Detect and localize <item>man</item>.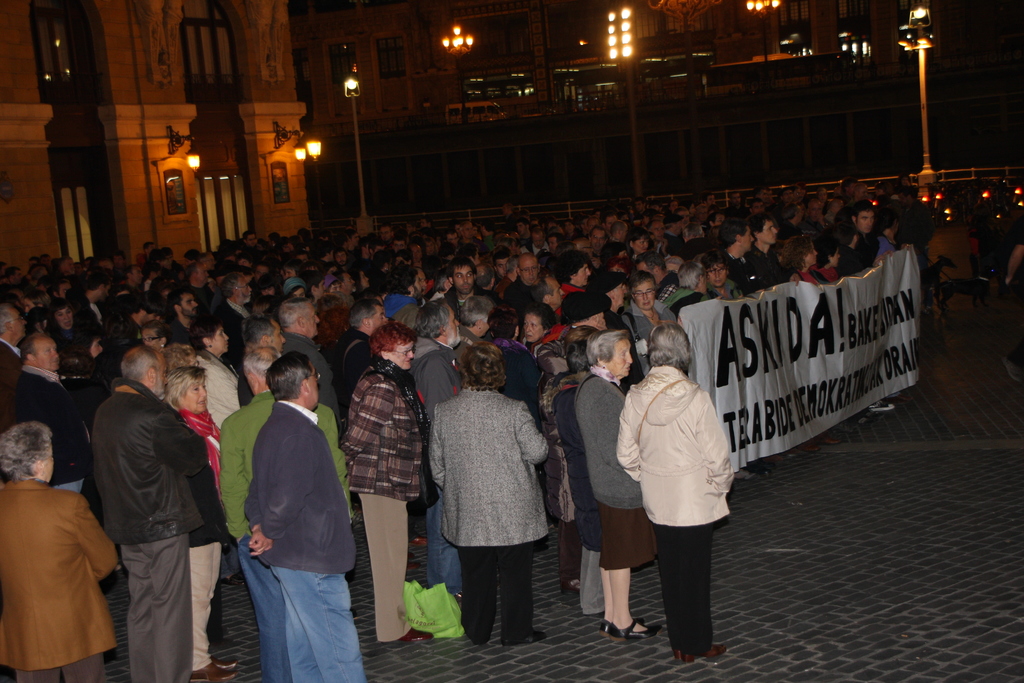
Localized at bbox(652, 223, 671, 254).
